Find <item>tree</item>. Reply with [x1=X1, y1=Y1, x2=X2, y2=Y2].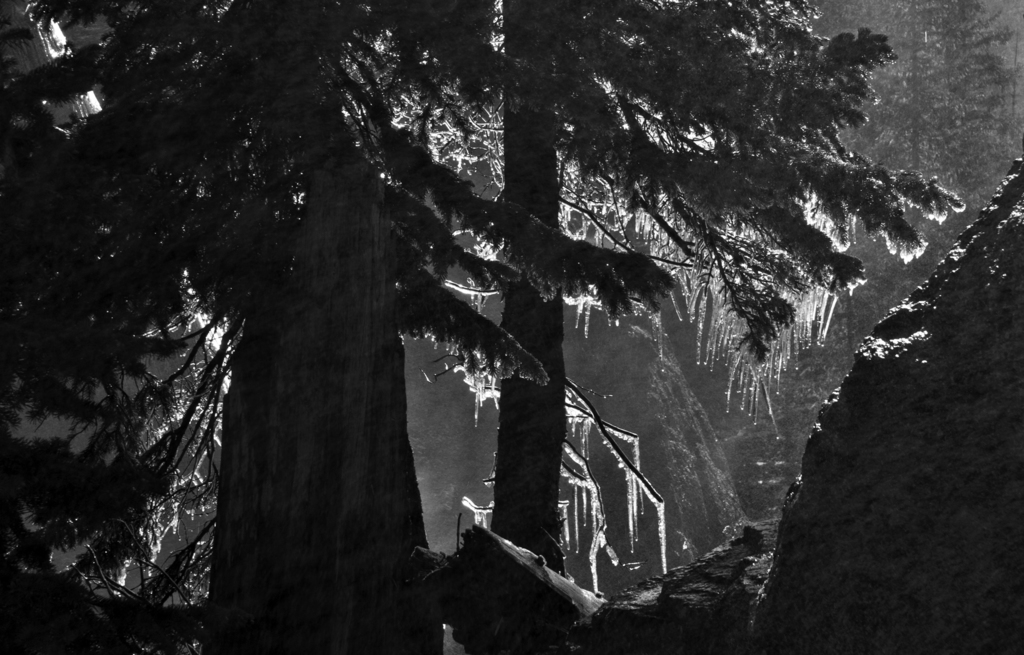
[x1=859, y1=0, x2=1023, y2=279].
